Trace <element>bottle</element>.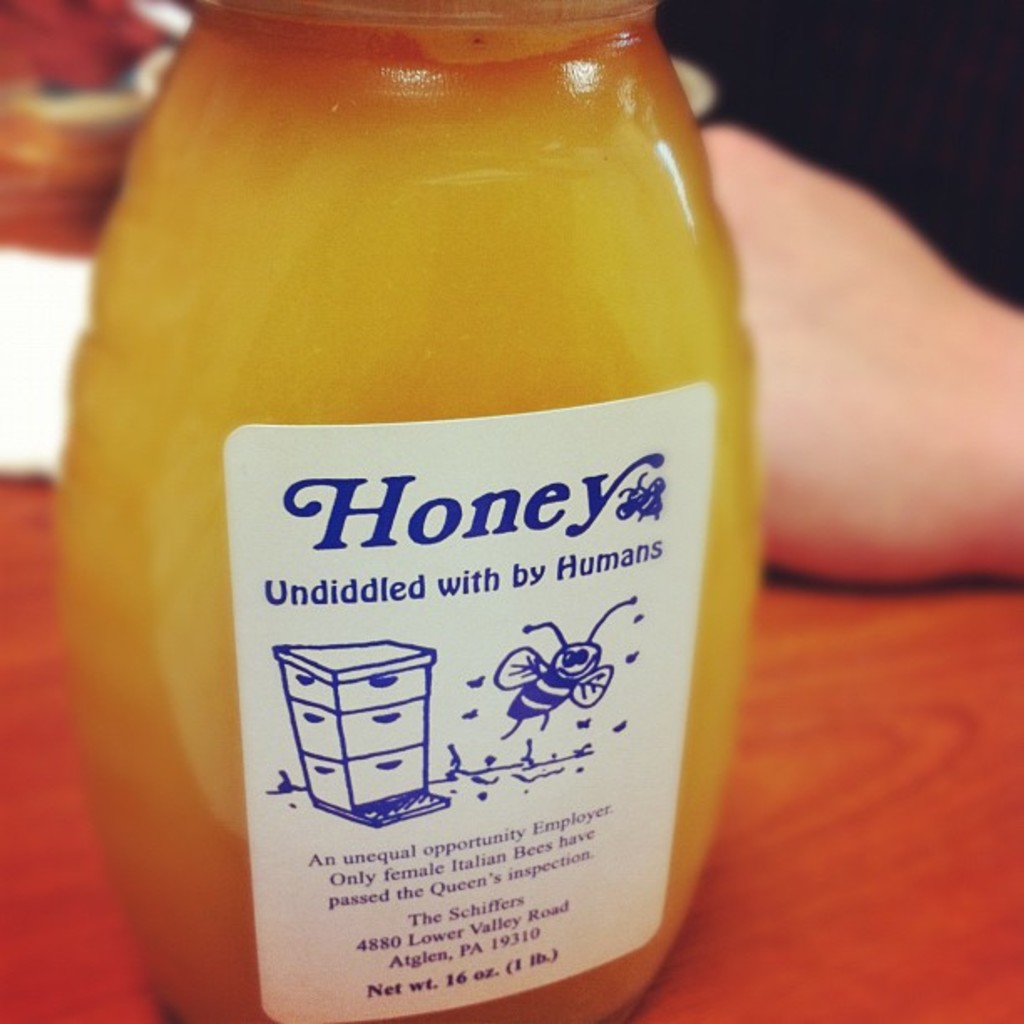
Traced to (left=42, top=0, right=791, bottom=1023).
